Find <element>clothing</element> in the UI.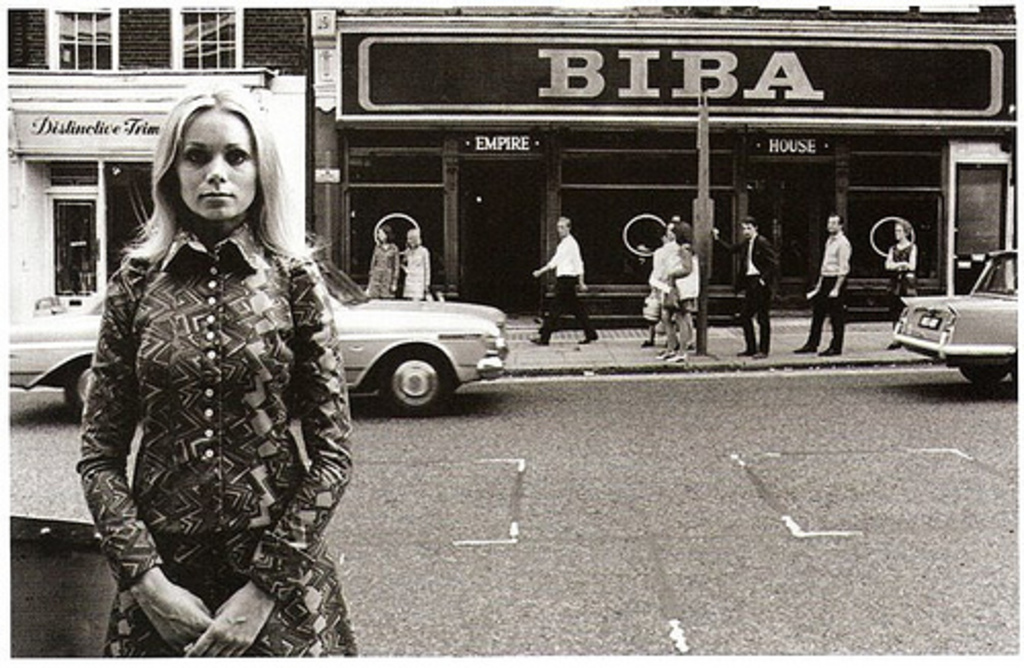
UI element at [left=672, top=246, right=694, bottom=322].
